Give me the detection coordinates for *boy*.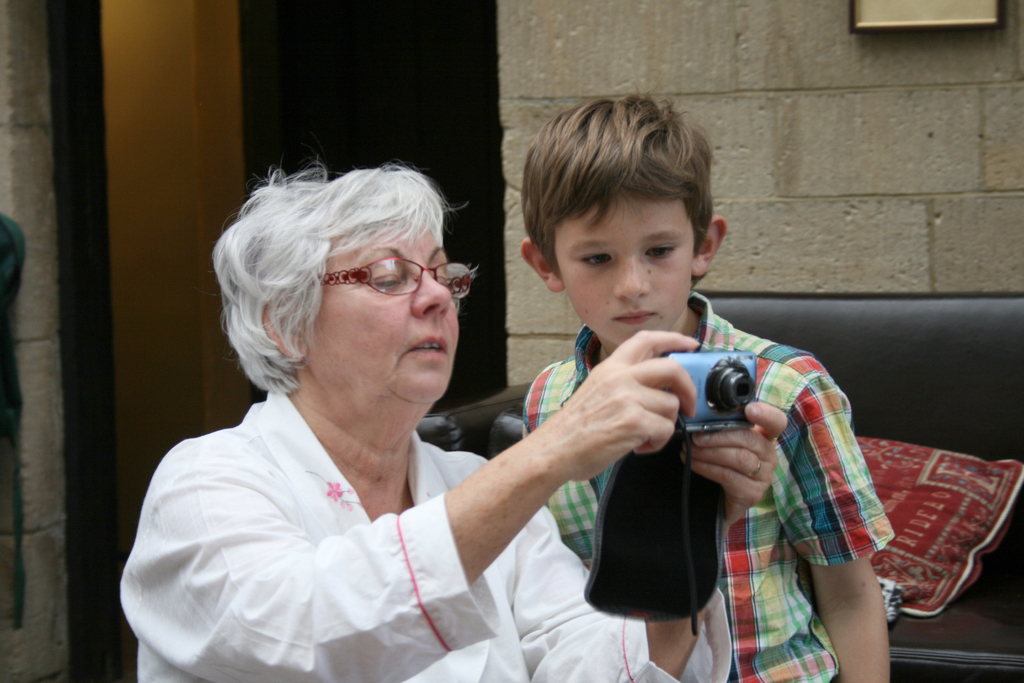
(521, 92, 903, 682).
